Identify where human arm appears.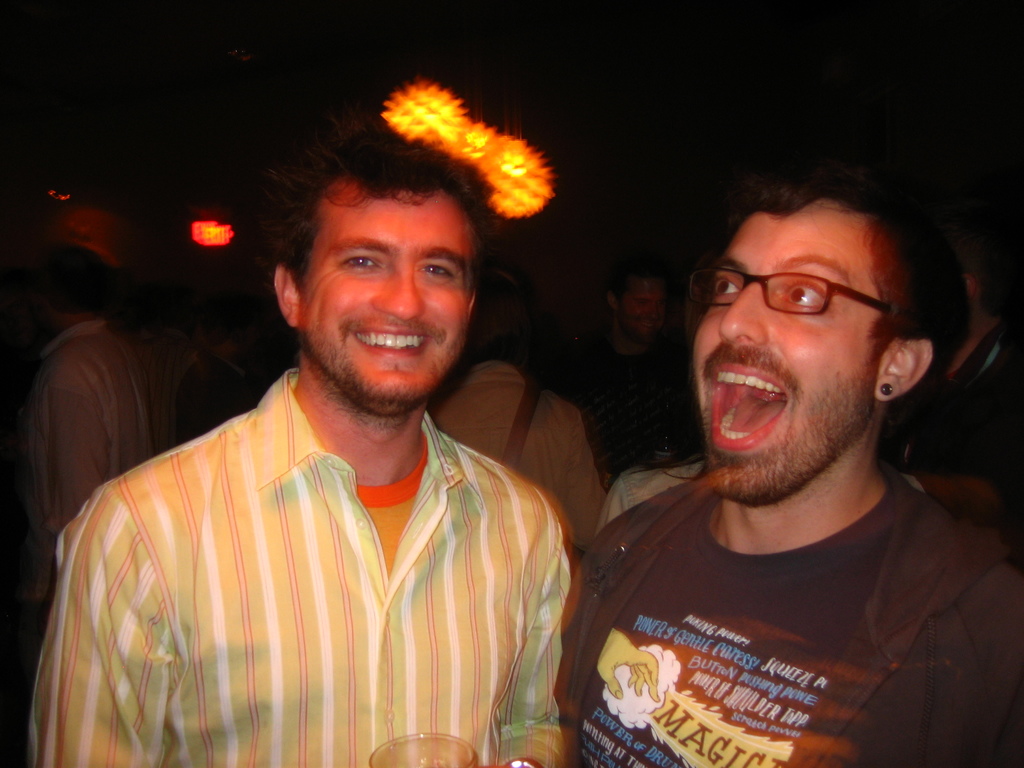
Appears at BBox(22, 490, 170, 765).
